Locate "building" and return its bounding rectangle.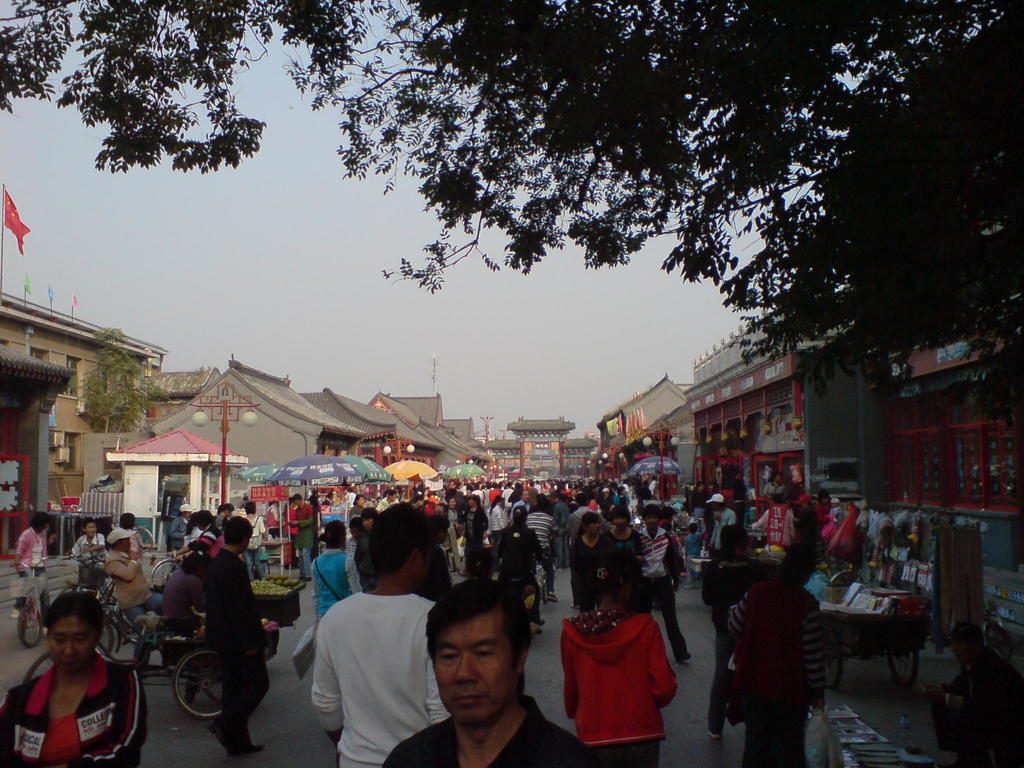
left=0, top=290, right=169, bottom=576.
